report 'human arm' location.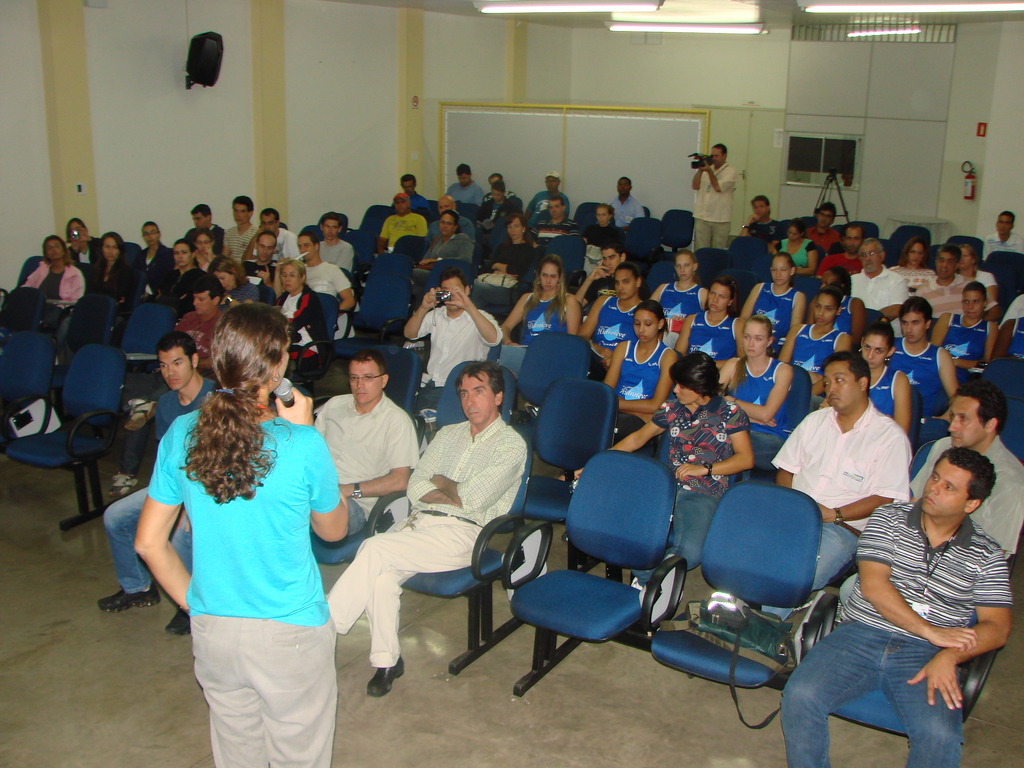
Report: 845:296:868:351.
